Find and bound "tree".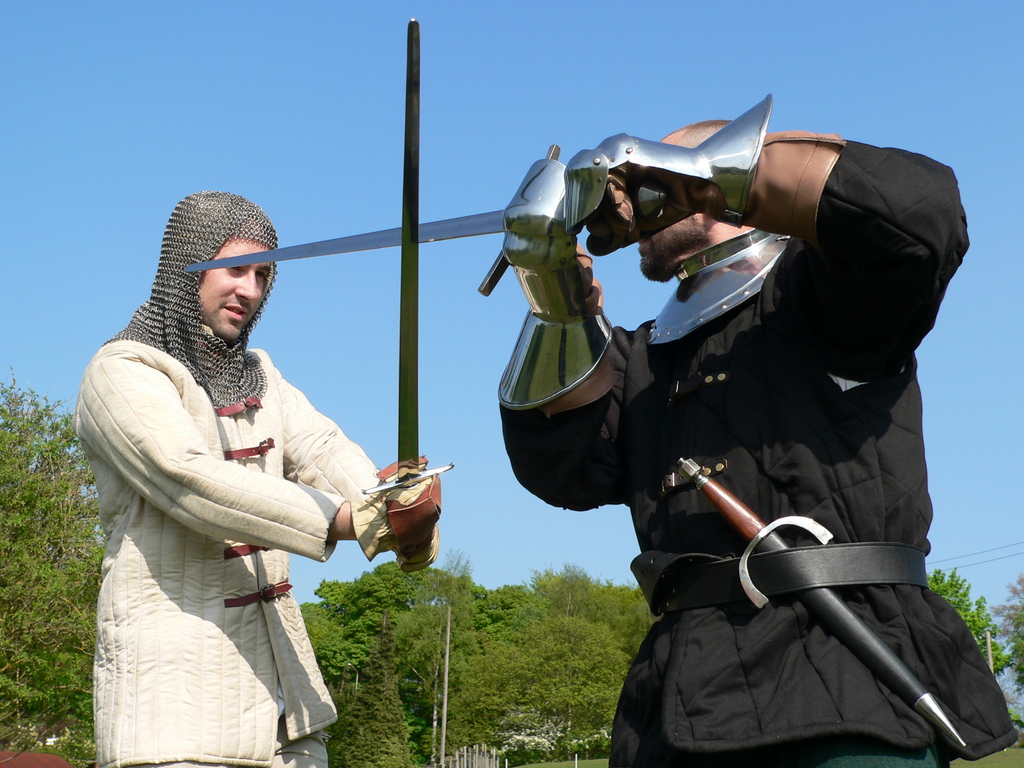
Bound: [x1=993, y1=574, x2=1023, y2=686].
